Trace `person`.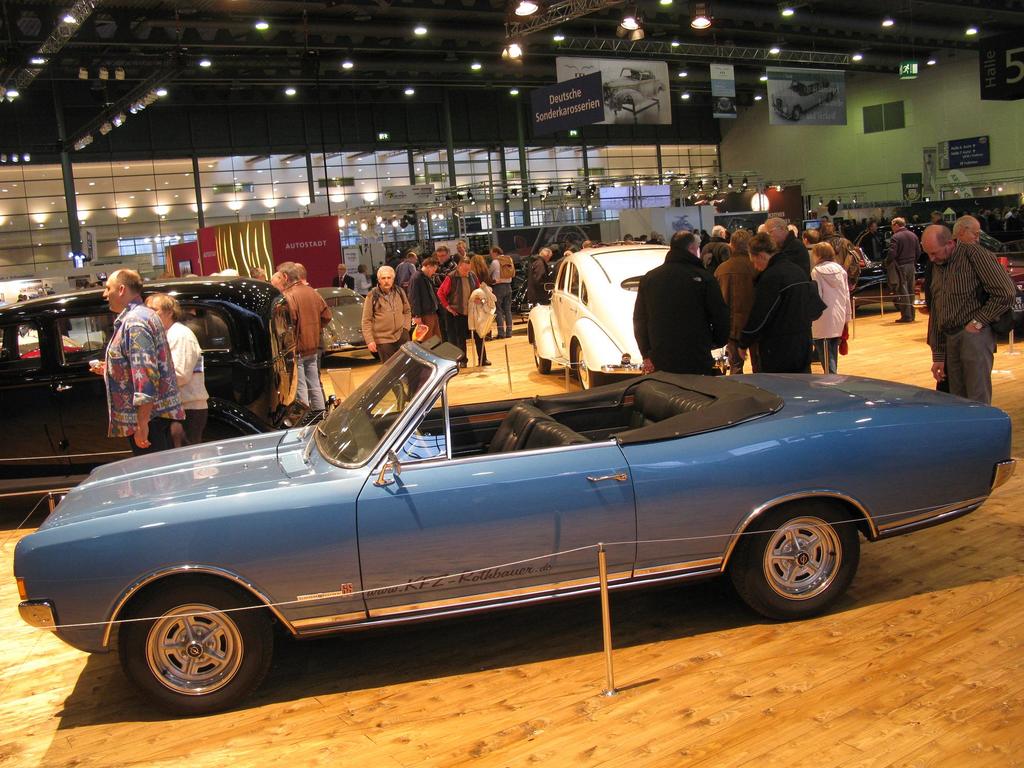
Traced to crop(292, 260, 333, 415).
